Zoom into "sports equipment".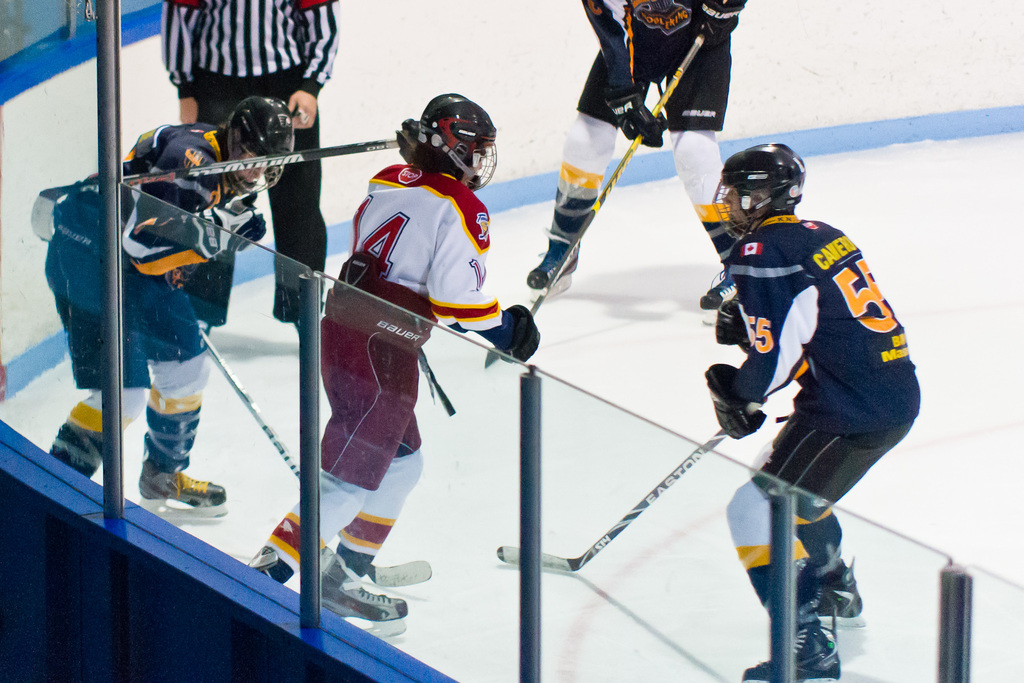
Zoom target: [x1=488, y1=304, x2=543, y2=367].
